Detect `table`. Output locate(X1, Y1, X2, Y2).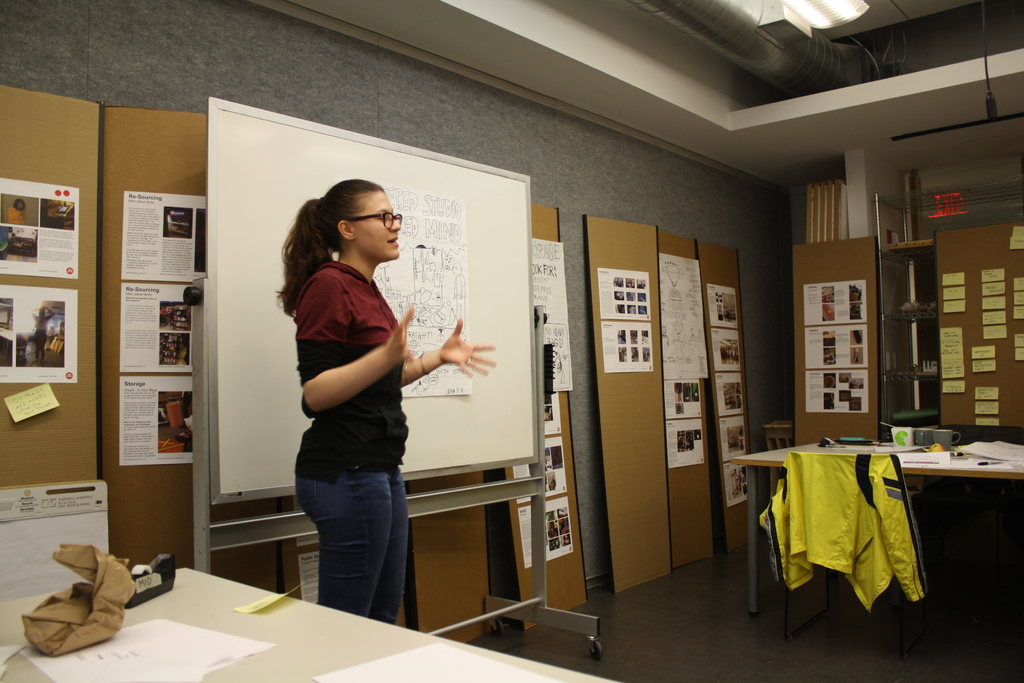
locate(725, 424, 1023, 643).
